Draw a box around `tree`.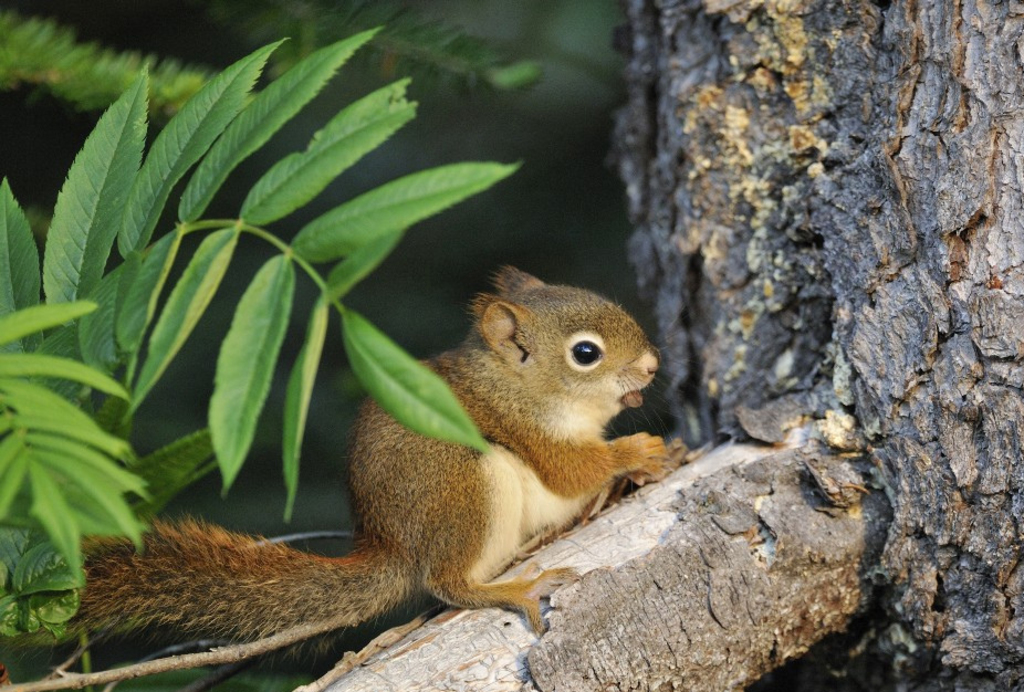
{"x1": 0, "y1": 0, "x2": 1023, "y2": 691}.
